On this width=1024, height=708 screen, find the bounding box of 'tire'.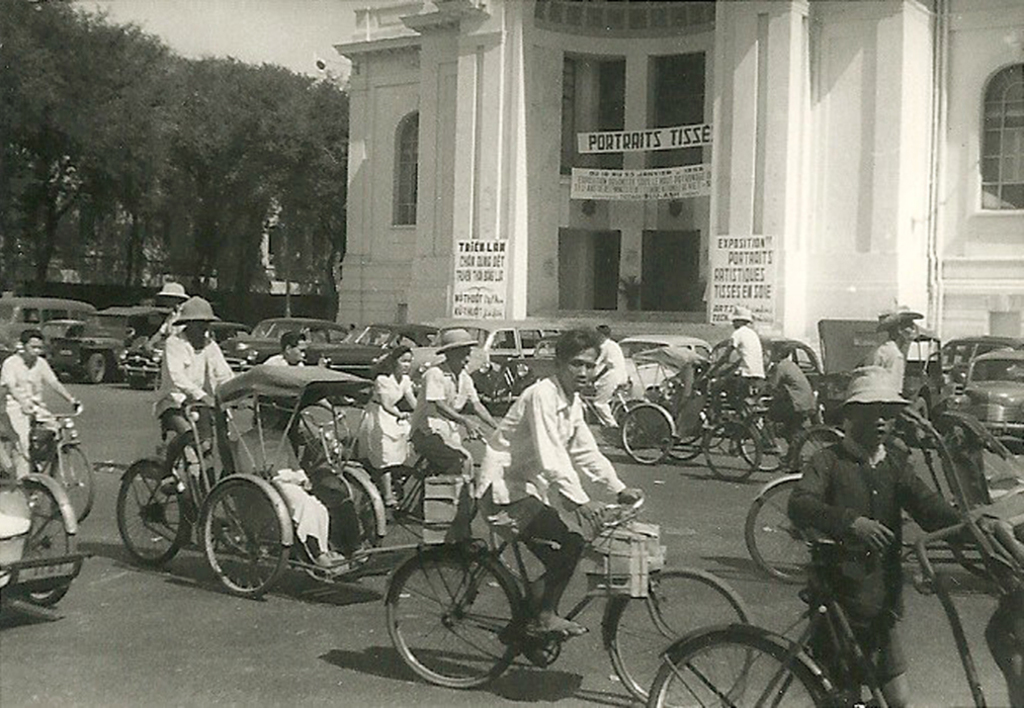
Bounding box: locate(309, 467, 389, 581).
